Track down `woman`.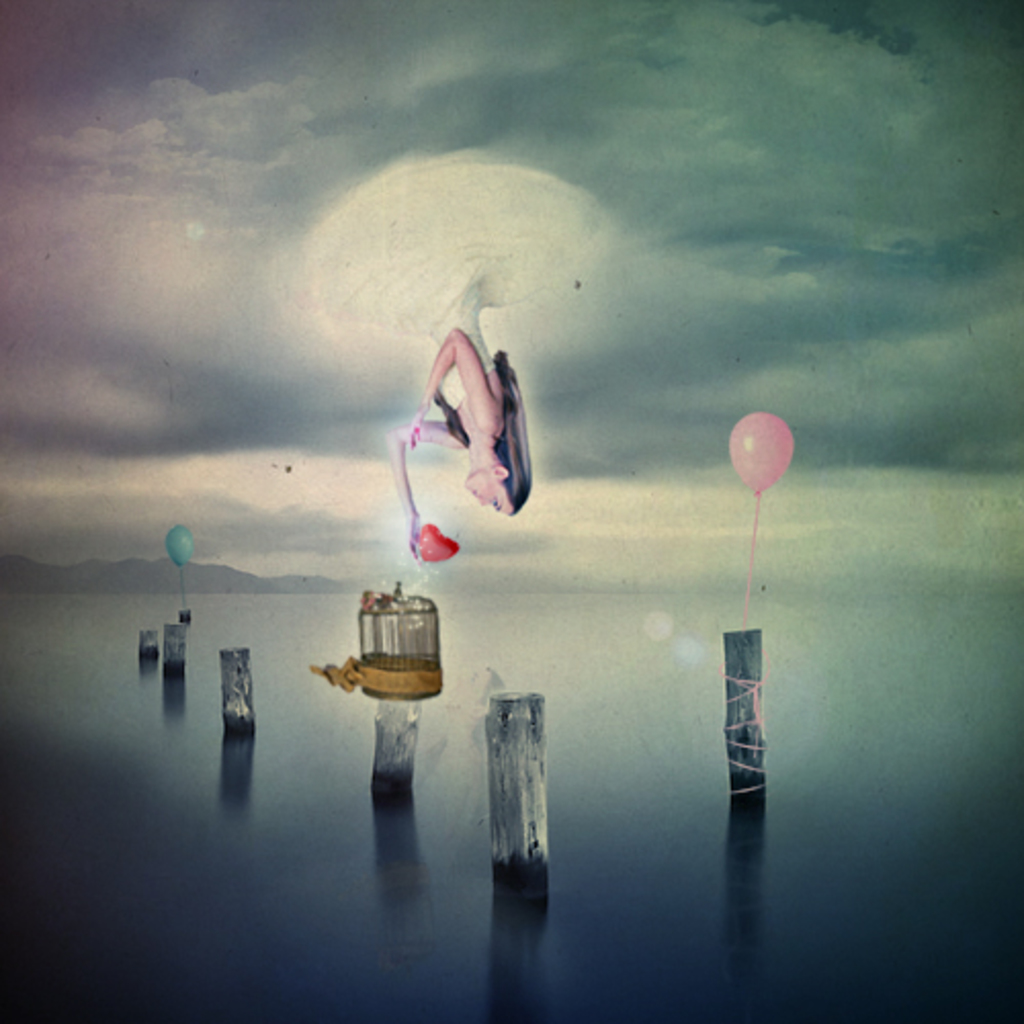
Tracked to [x1=373, y1=297, x2=537, y2=618].
